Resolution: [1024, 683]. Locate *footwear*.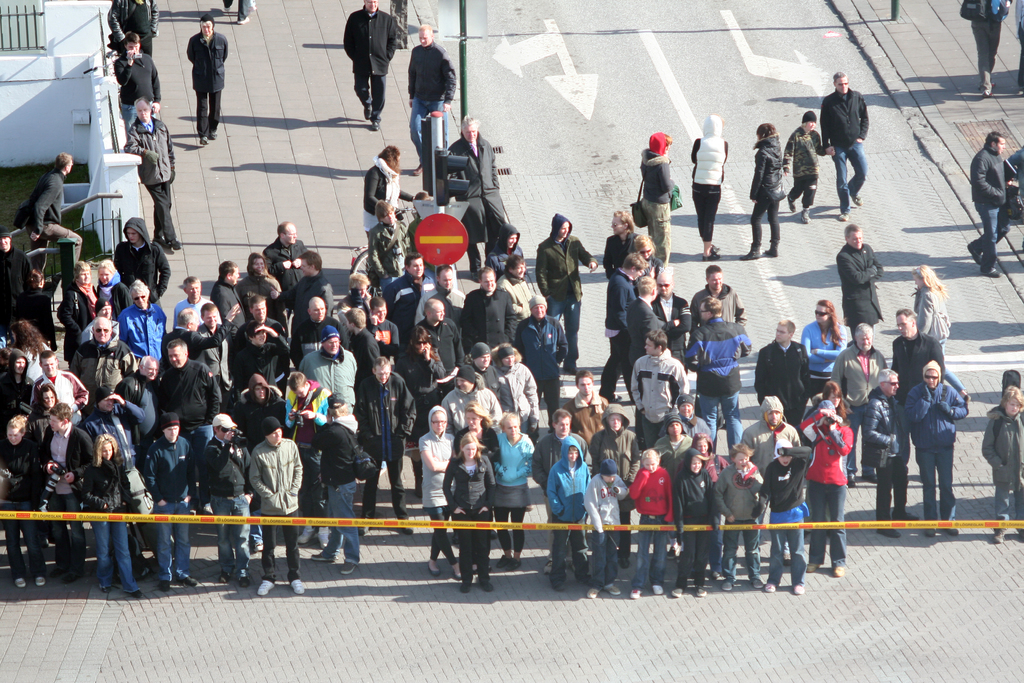
668 579 685 598.
